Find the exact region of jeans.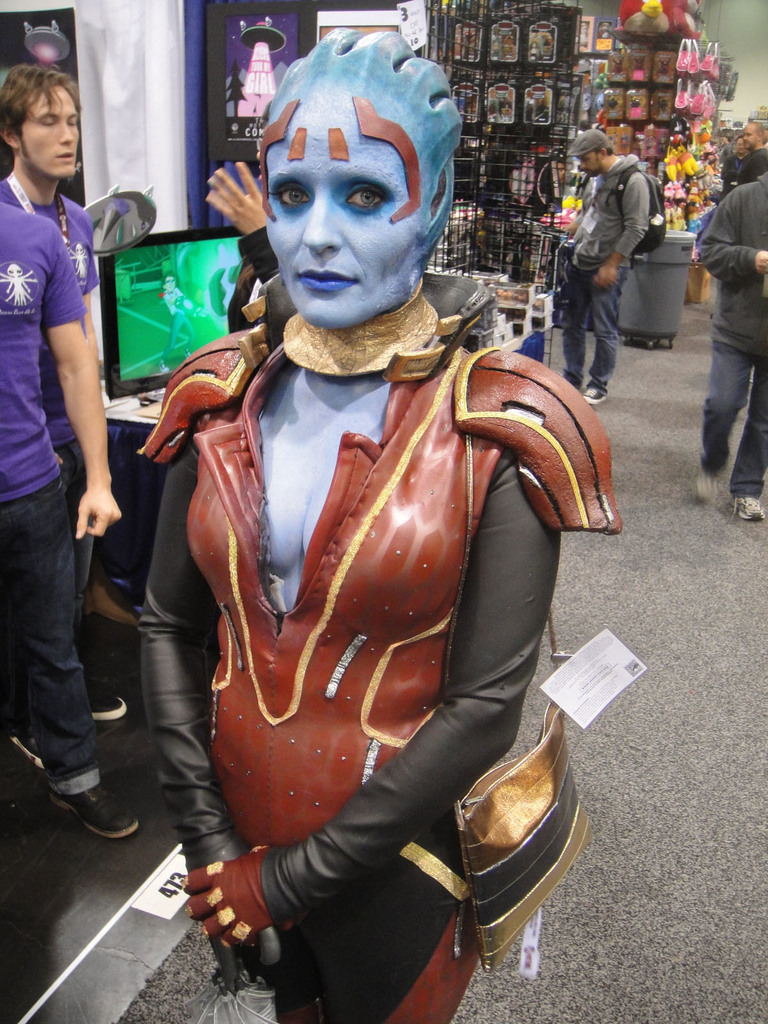
Exact region: {"left": 562, "top": 266, "right": 632, "bottom": 385}.
